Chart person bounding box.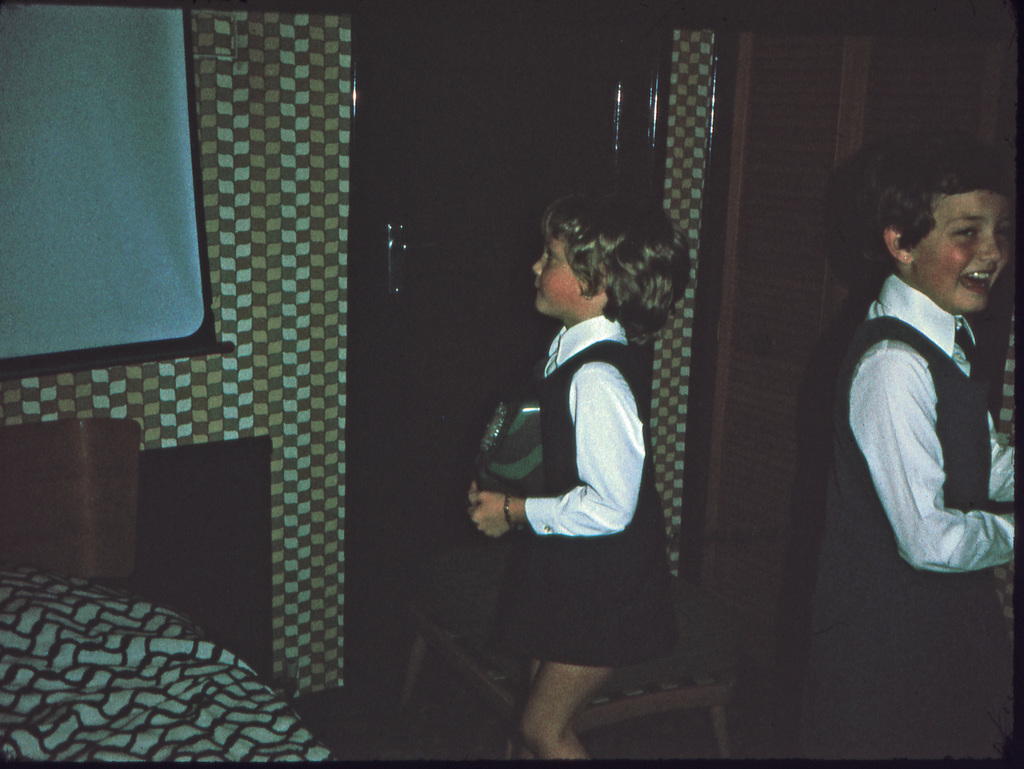
Charted: rect(442, 188, 740, 768).
